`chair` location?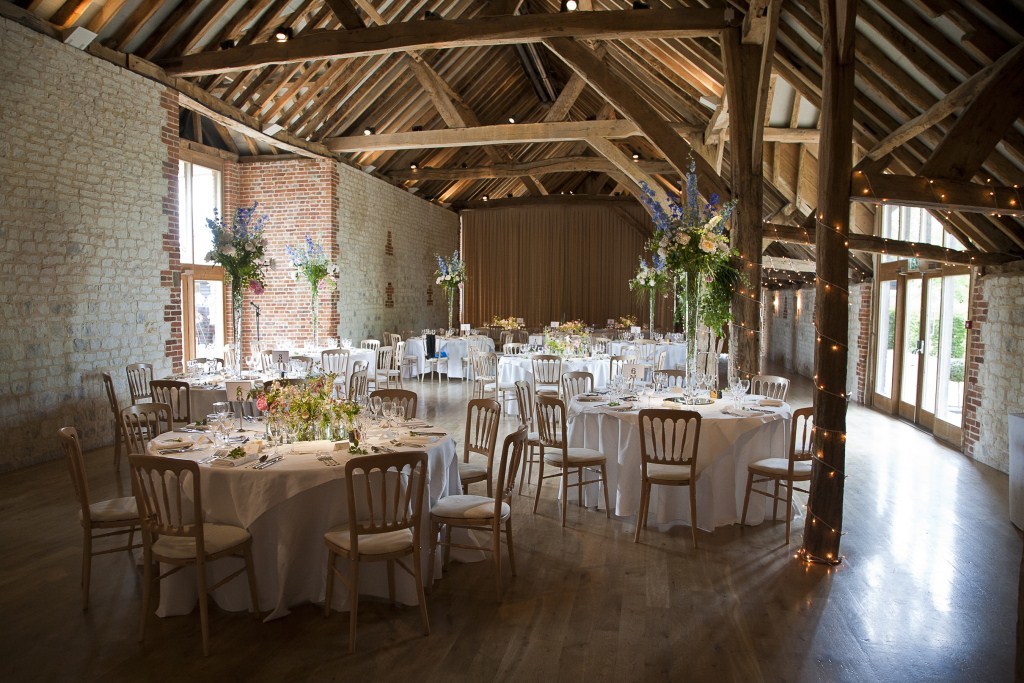
bbox=(450, 398, 502, 495)
